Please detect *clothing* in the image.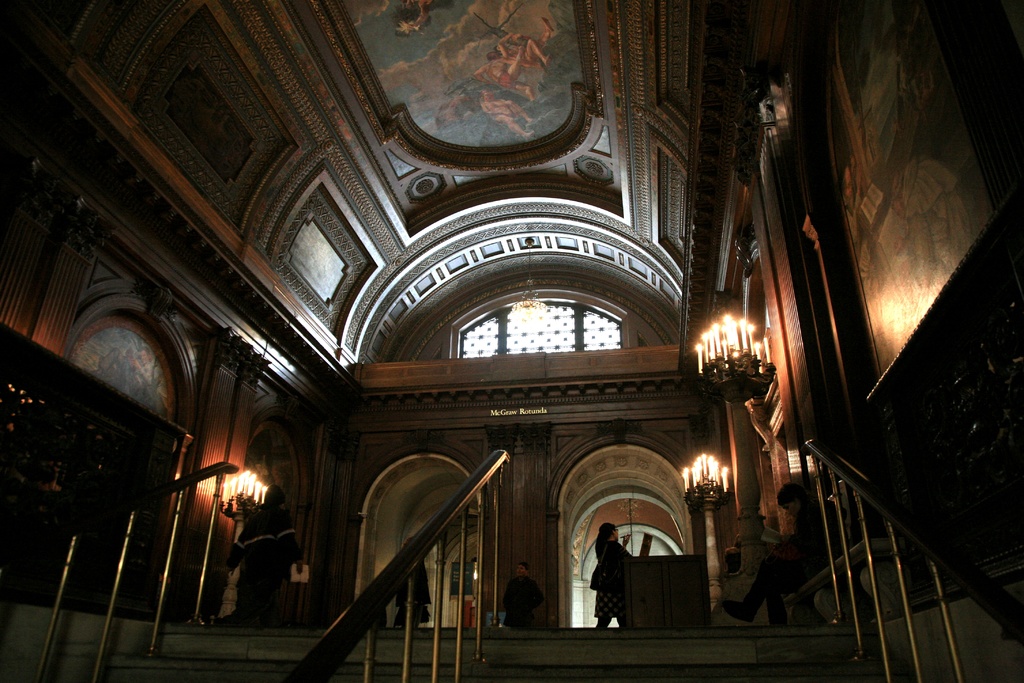
(left=499, top=575, right=540, bottom=641).
